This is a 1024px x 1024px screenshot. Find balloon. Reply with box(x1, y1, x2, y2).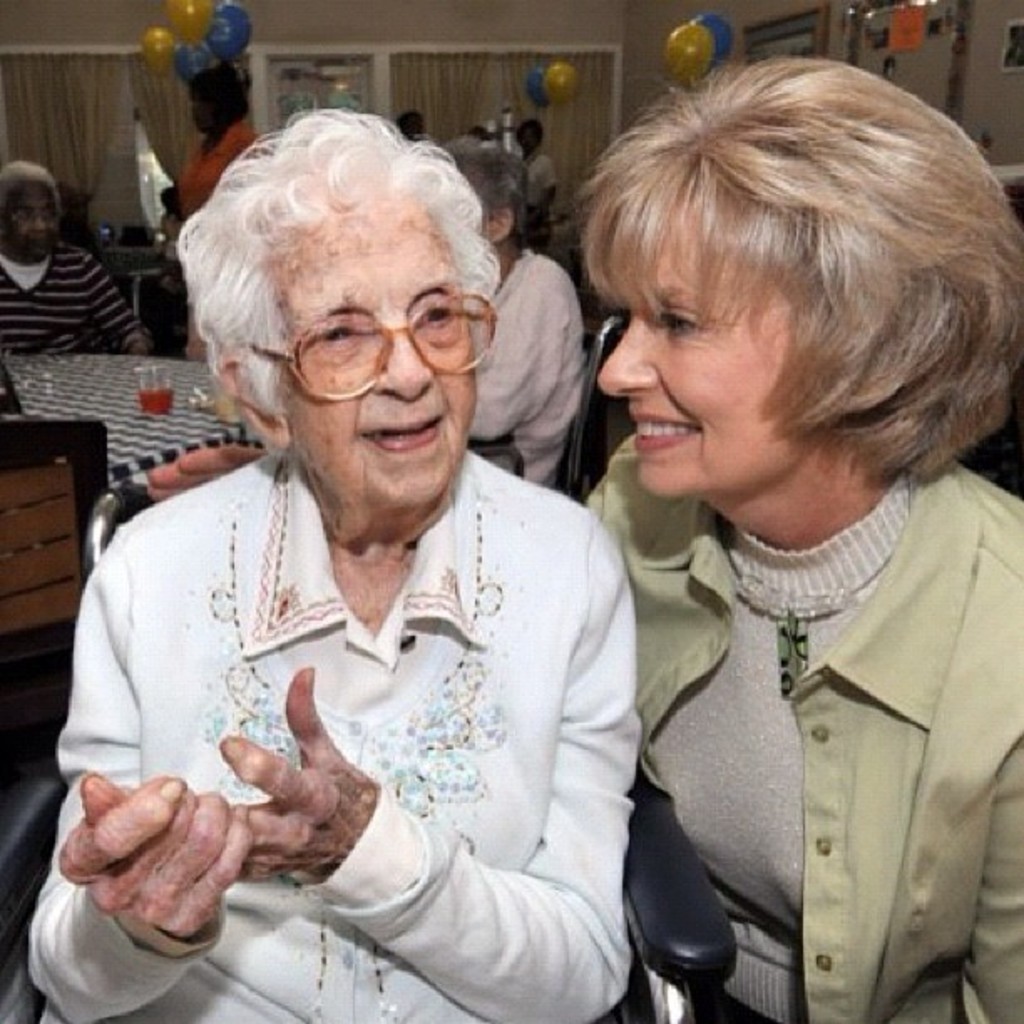
box(169, 40, 211, 80).
